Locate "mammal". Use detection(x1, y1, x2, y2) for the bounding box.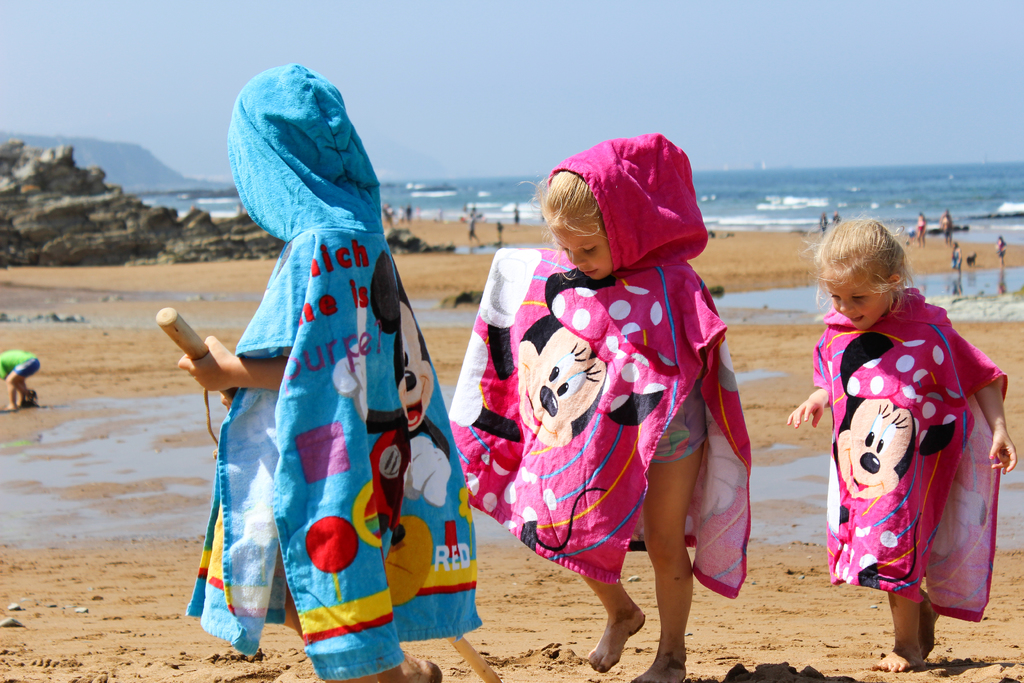
detection(460, 210, 476, 241).
